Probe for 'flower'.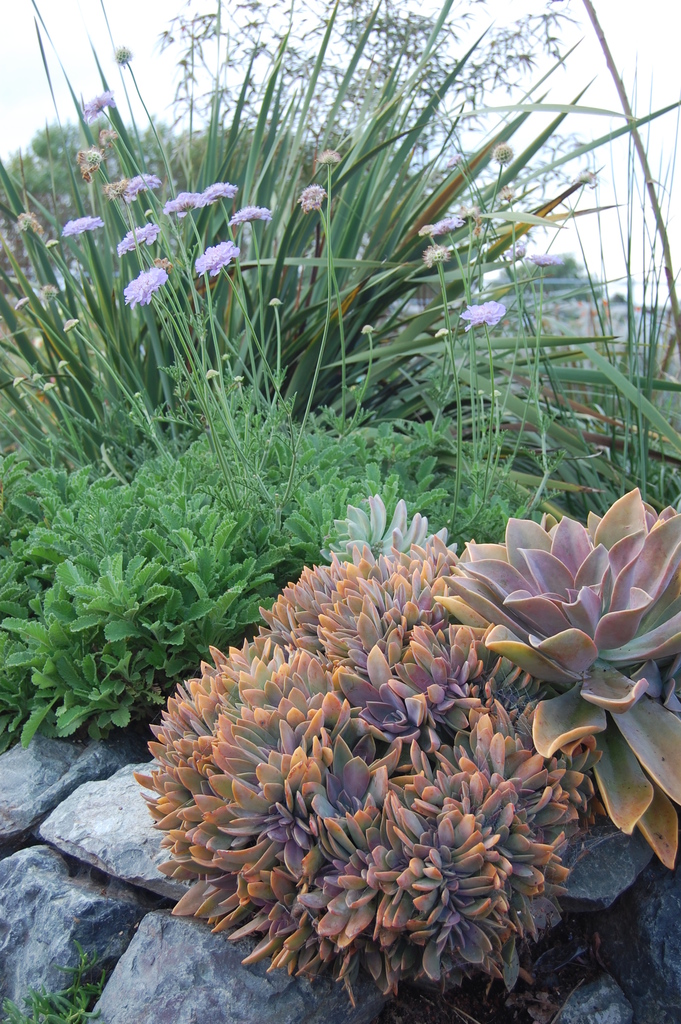
Probe result: 299:183:330:212.
